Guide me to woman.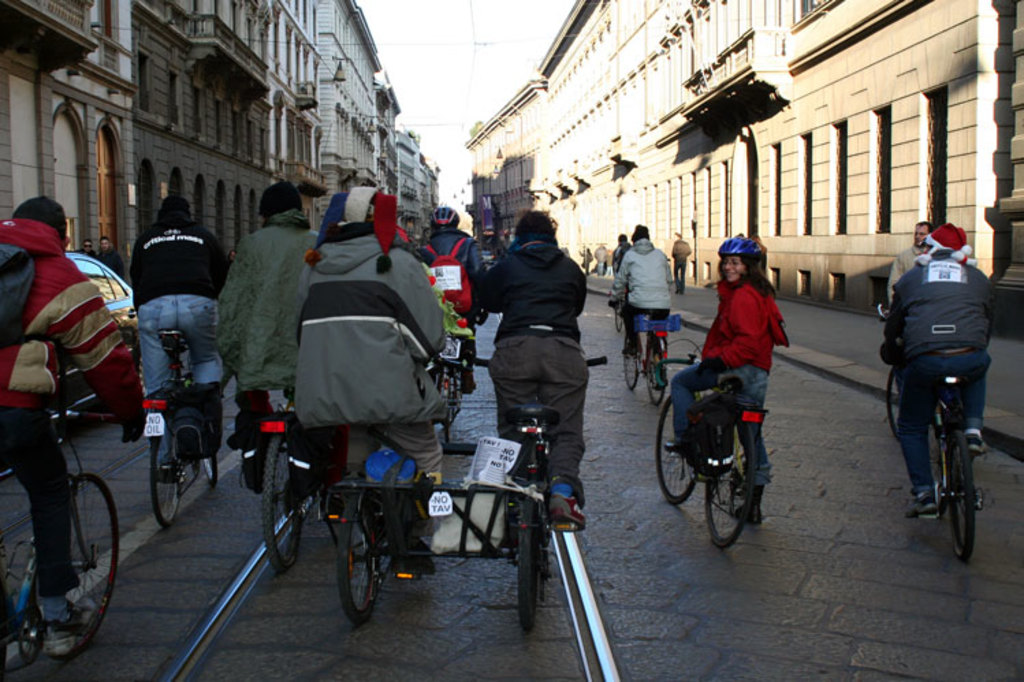
Guidance: bbox(662, 239, 792, 532).
